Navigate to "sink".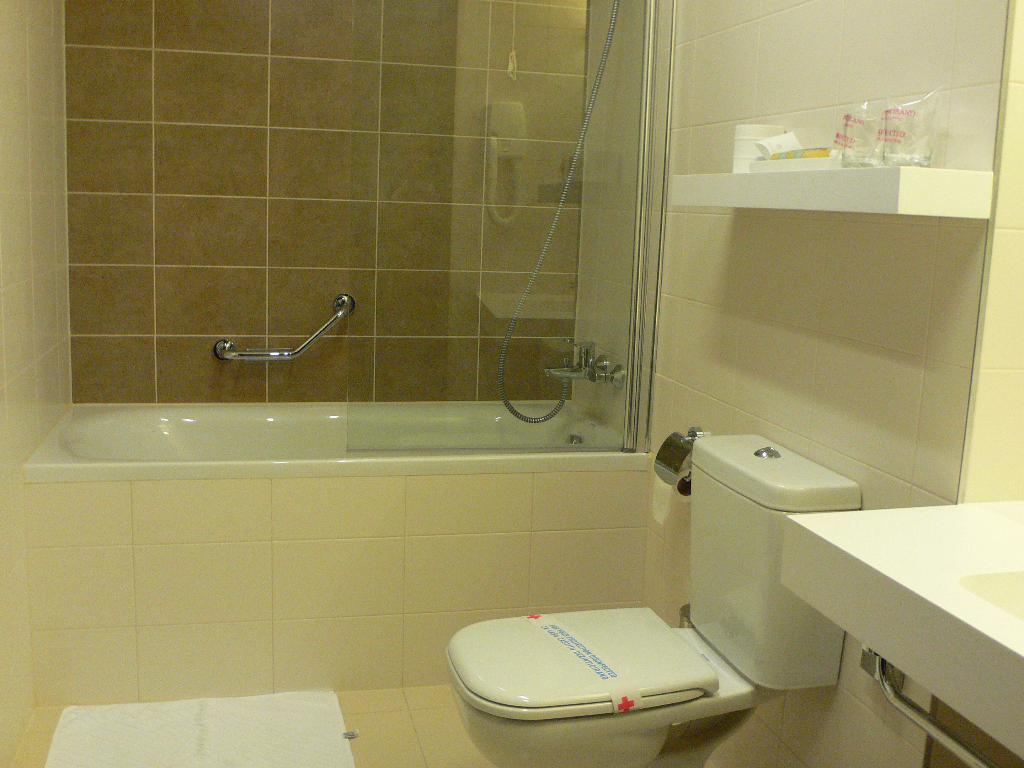
Navigation target: rect(785, 500, 1023, 762).
